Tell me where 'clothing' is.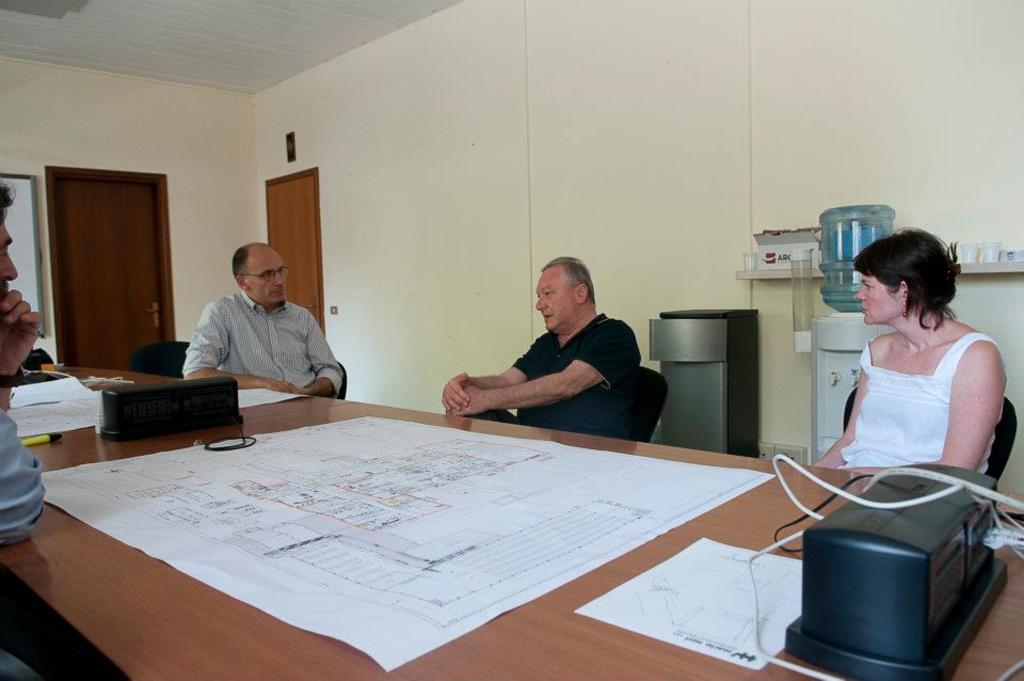
'clothing' is at [182,300,342,408].
